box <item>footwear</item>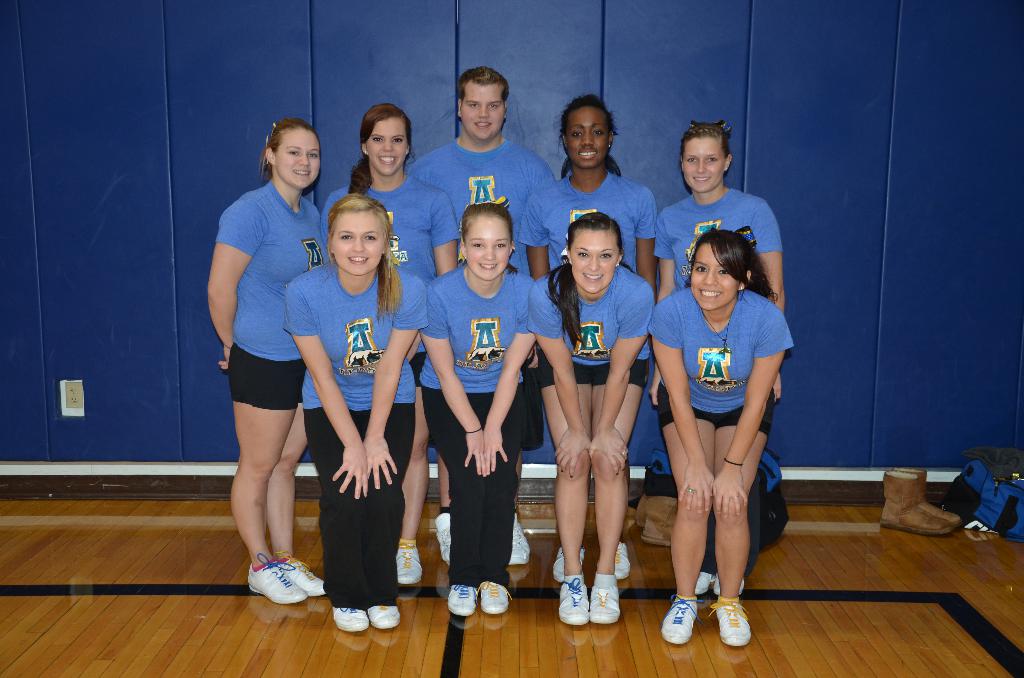
{"x1": 388, "y1": 540, "x2": 426, "y2": 585}
